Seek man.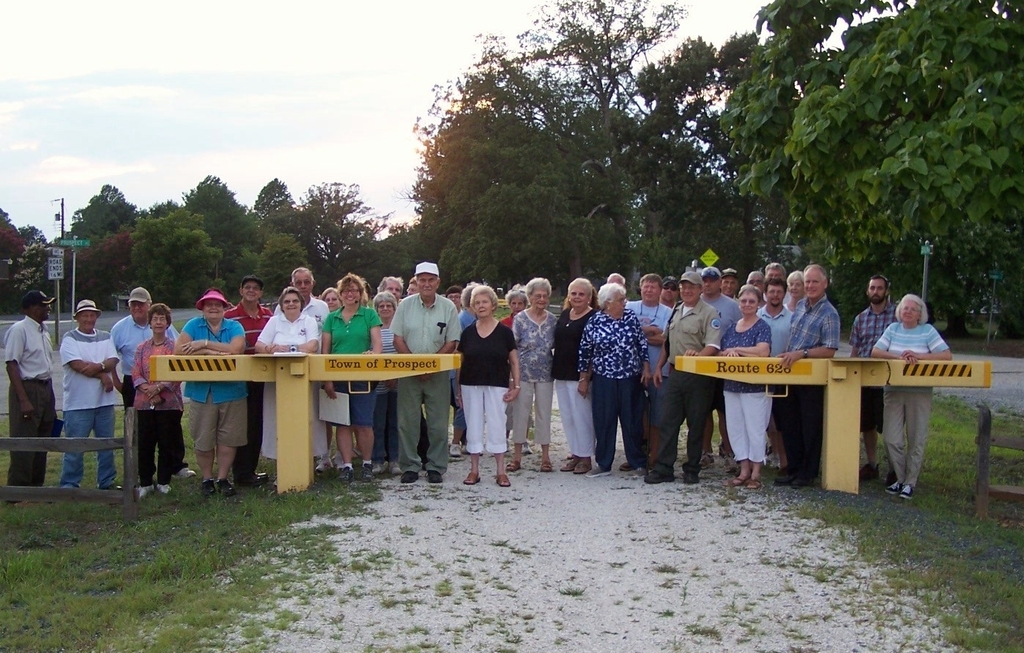
223:276:278:483.
